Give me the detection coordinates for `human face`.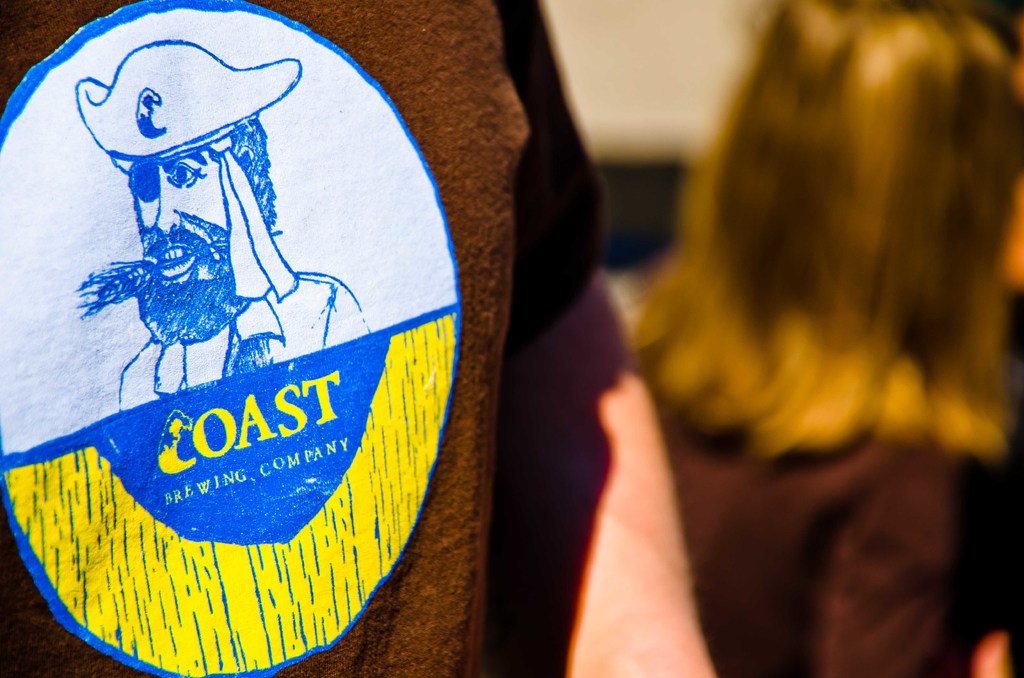
crop(136, 151, 234, 341).
